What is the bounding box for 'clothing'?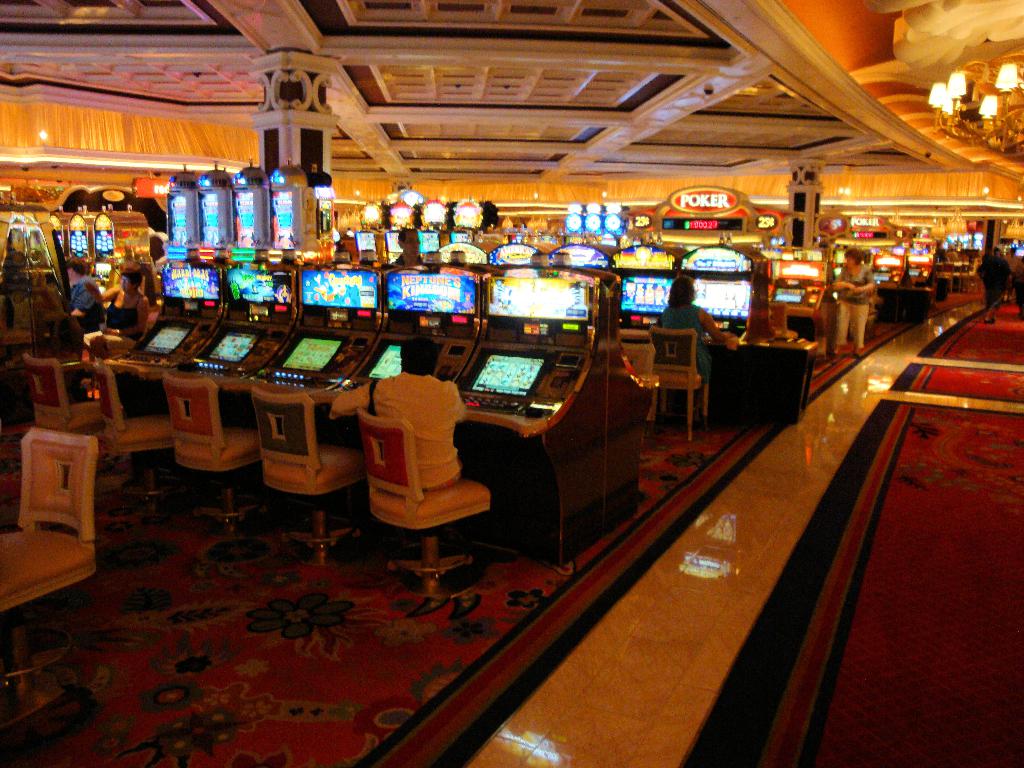
box=[392, 252, 427, 266].
